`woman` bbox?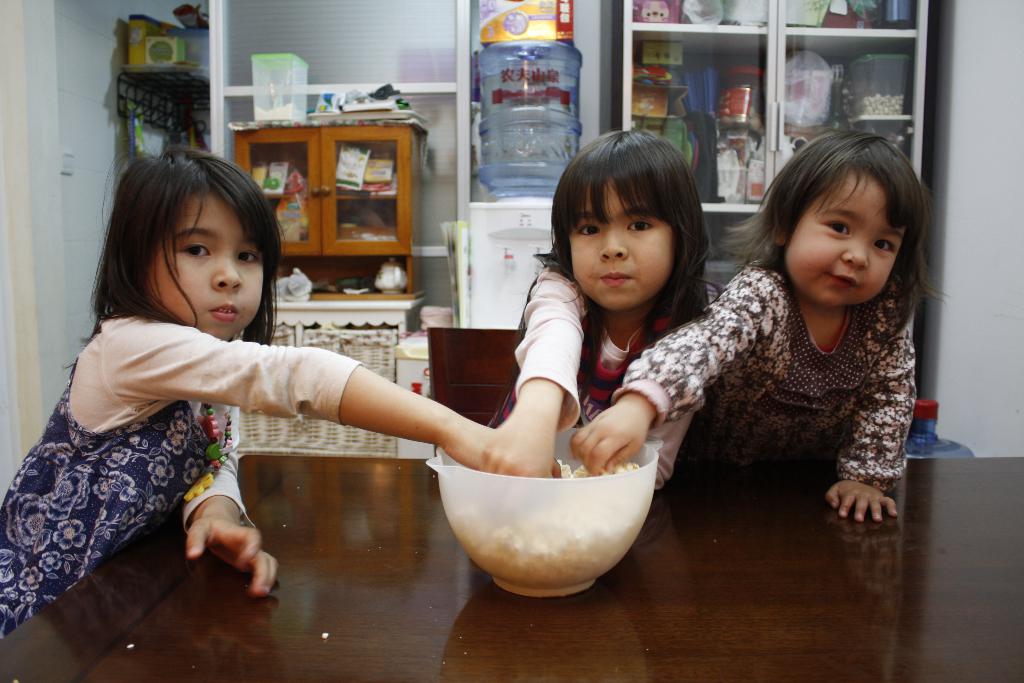
bbox=(569, 139, 912, 526)
